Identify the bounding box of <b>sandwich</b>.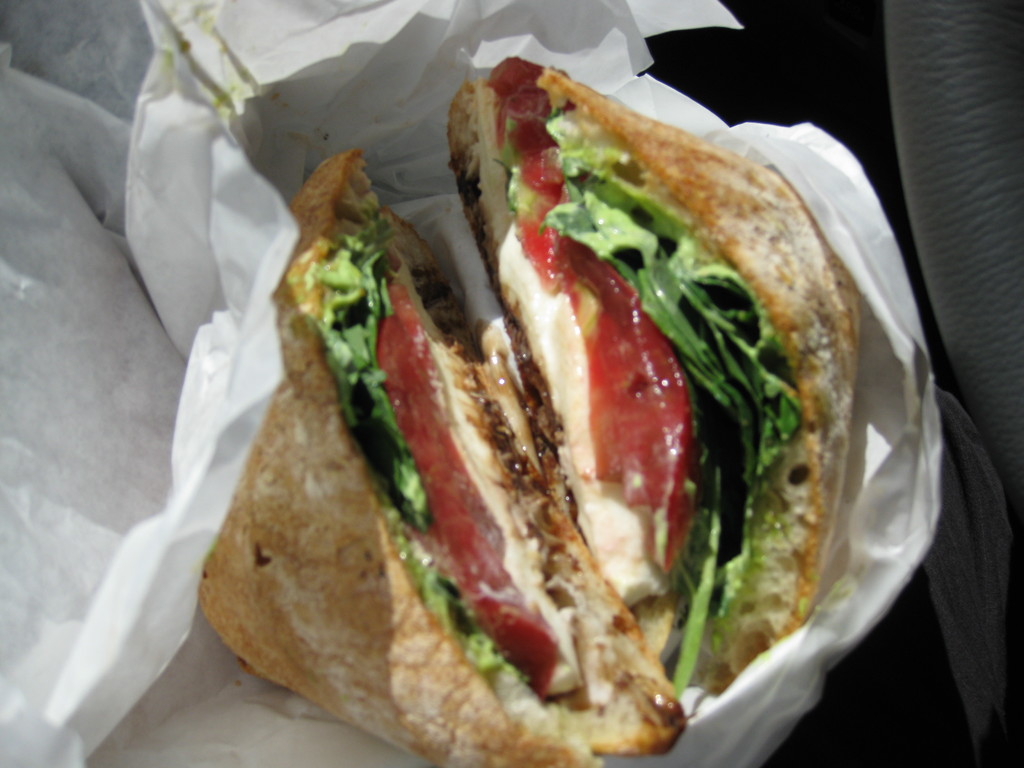
locate(195, 148, 688, 767).
